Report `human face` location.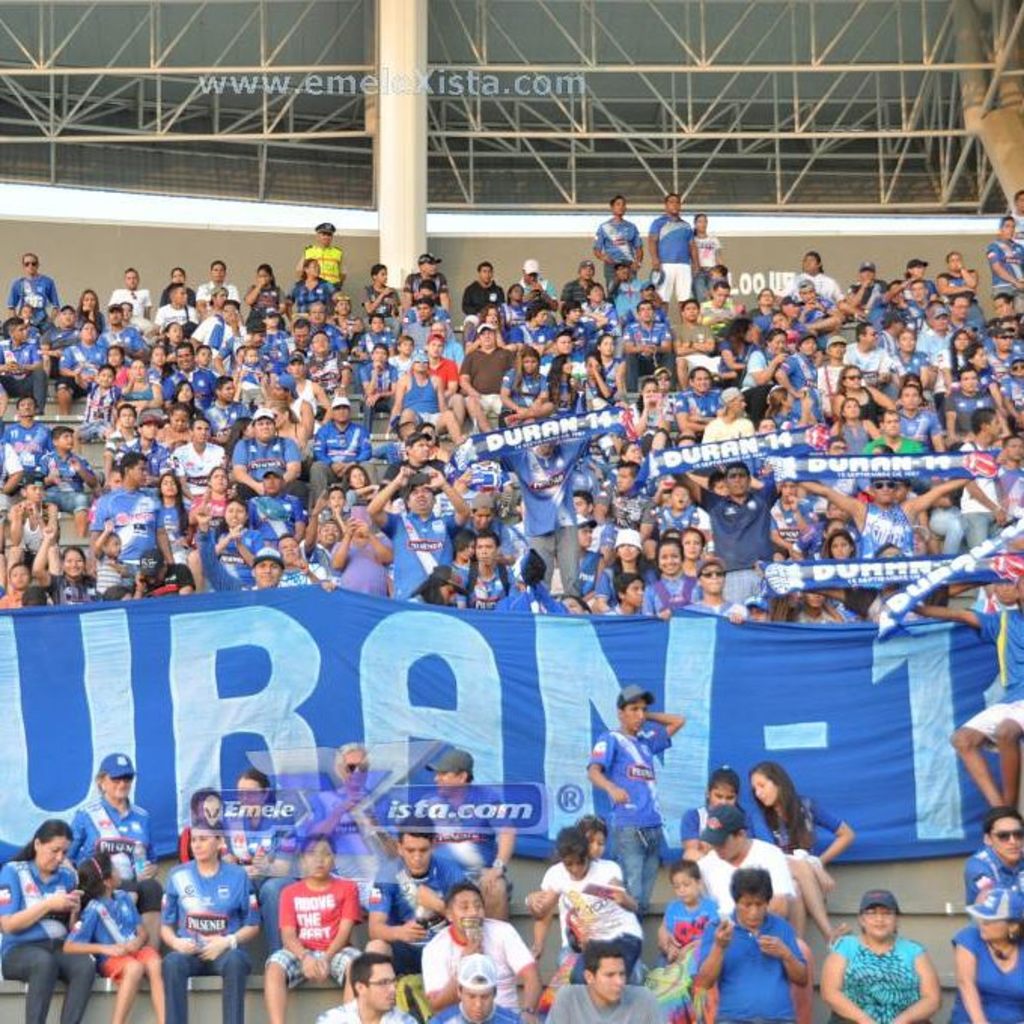
Report: Rect(432, 766, 461, 800).
